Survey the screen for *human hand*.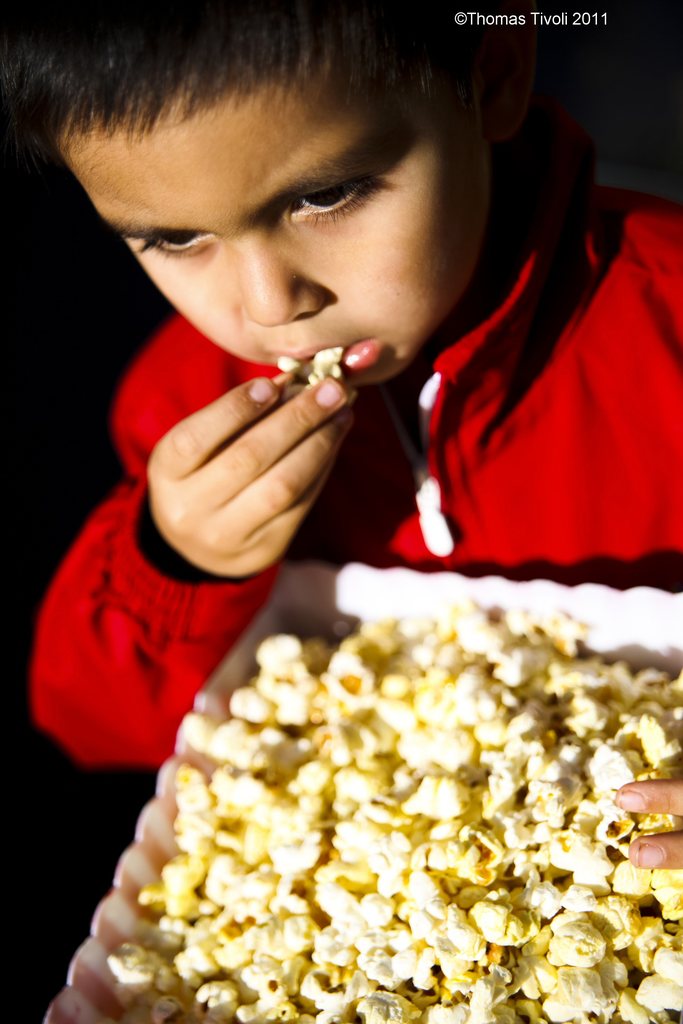
Survey found: 137/370/360/580.
